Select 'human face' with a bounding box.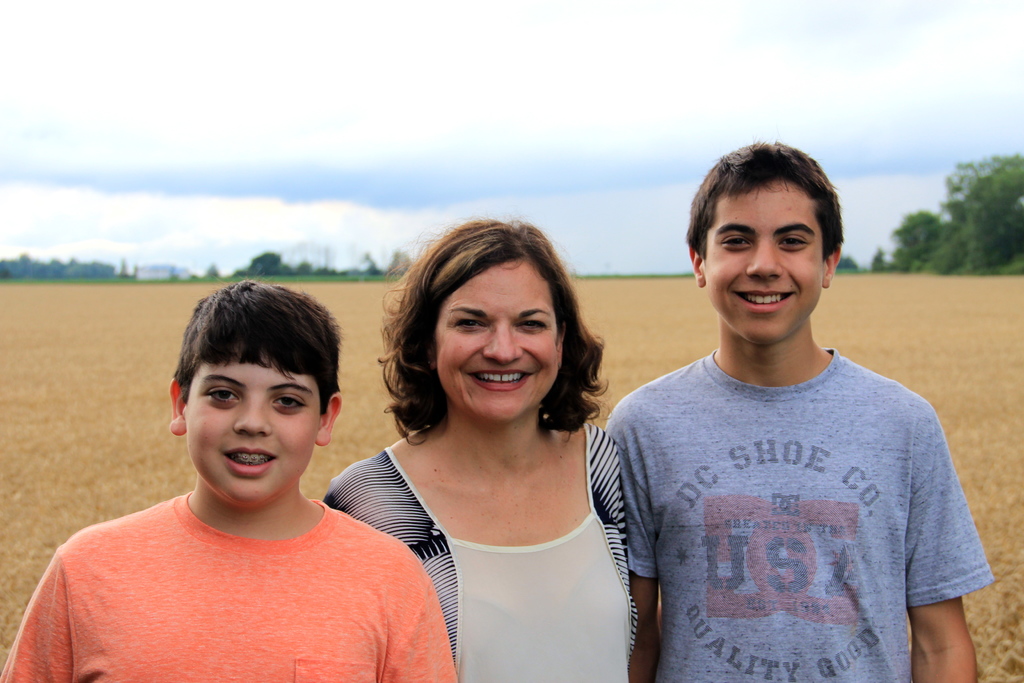
(x1=707, y1=181, x2=820, y2=343).
